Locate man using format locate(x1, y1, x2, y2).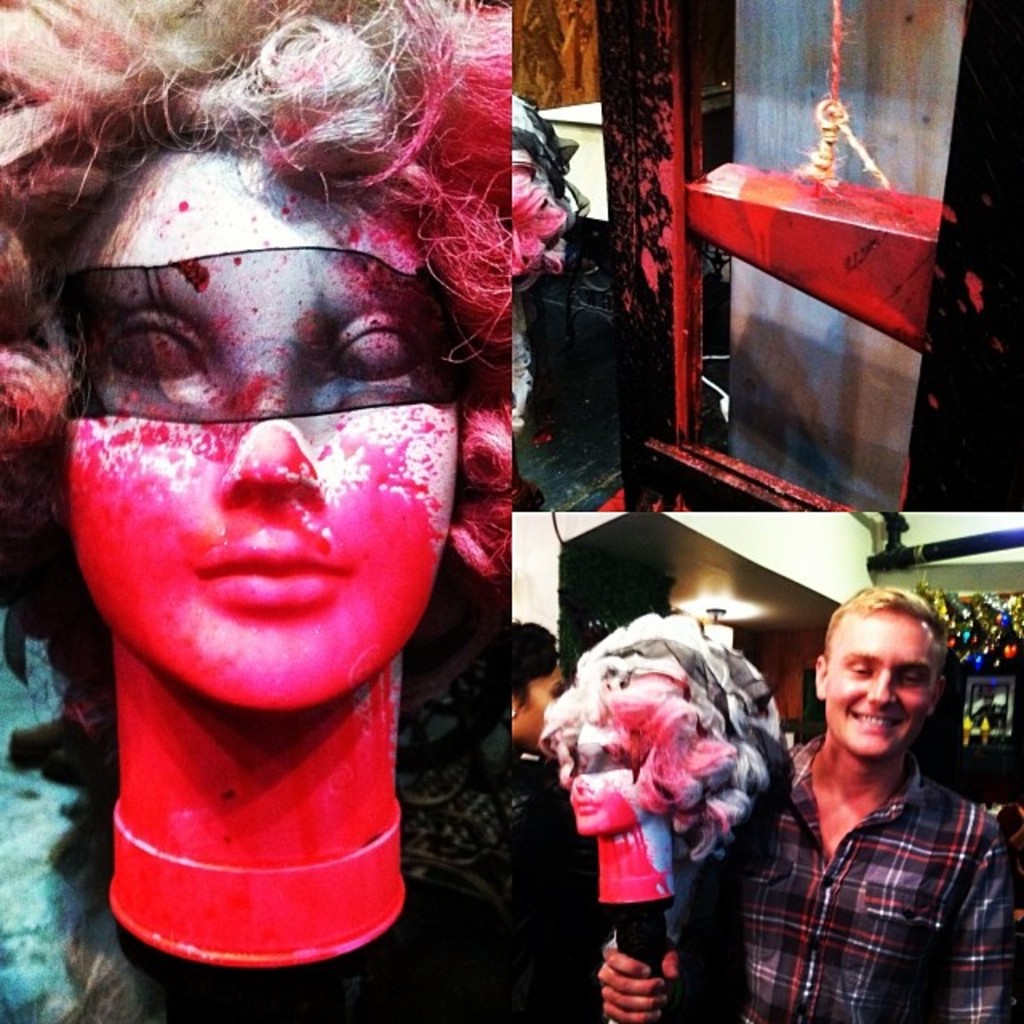
locate(717, 573, 1011, 1003).
